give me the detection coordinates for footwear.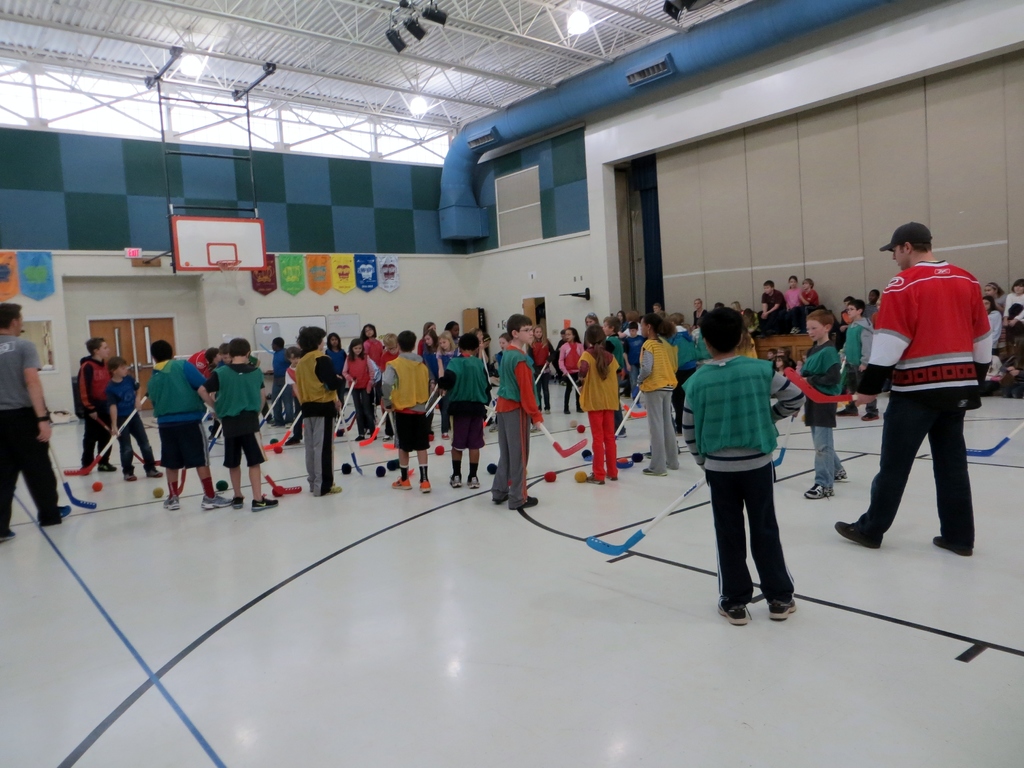
select_region(833, 467, 849, 483).
